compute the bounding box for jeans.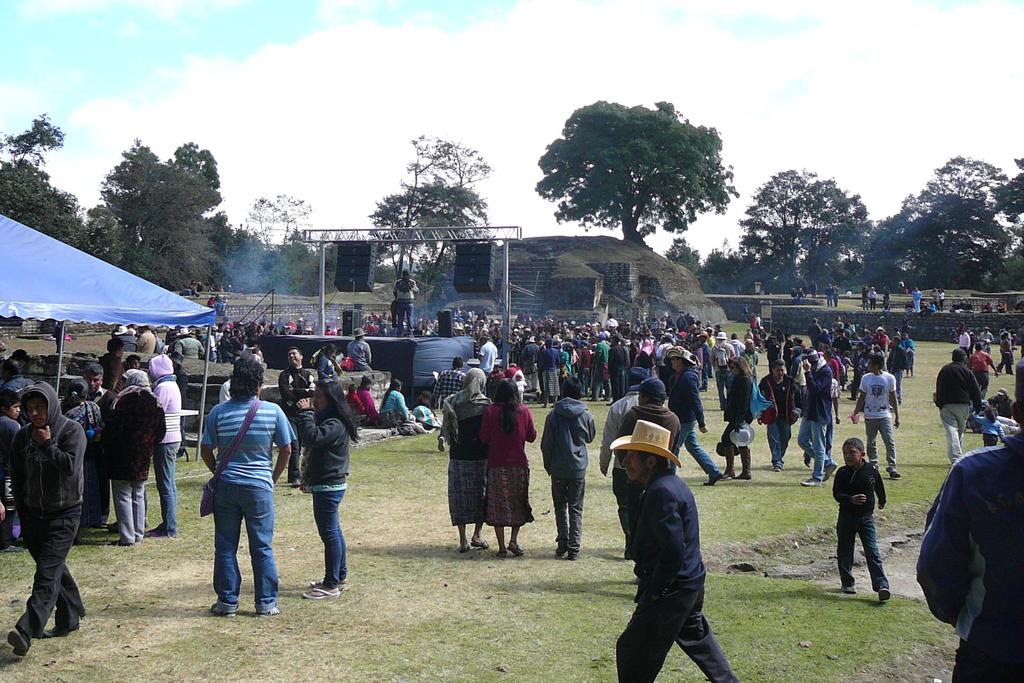
156, 440, 182, 532.
